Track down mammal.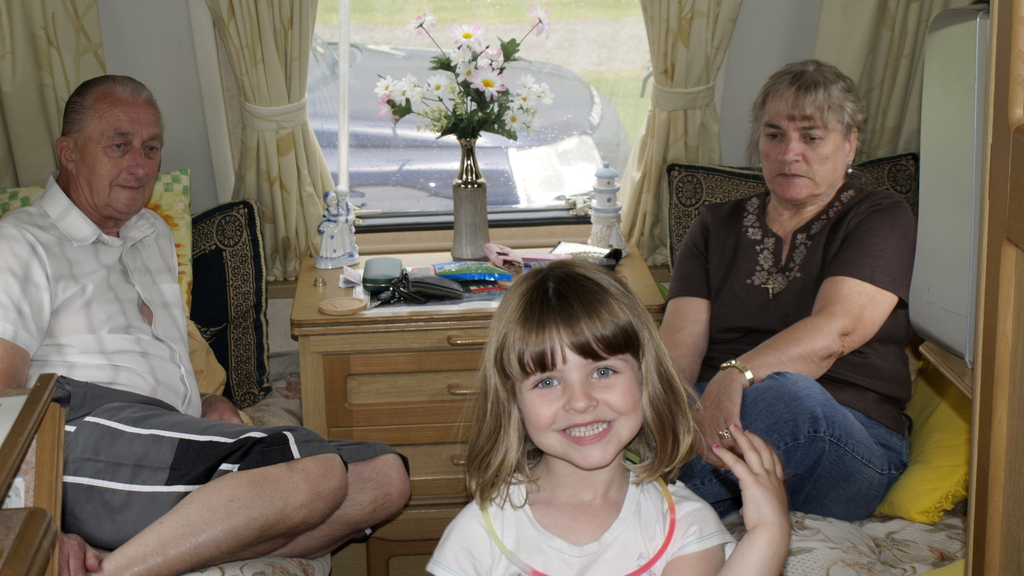
Tracked to detection(659, 72, 929, 548).
